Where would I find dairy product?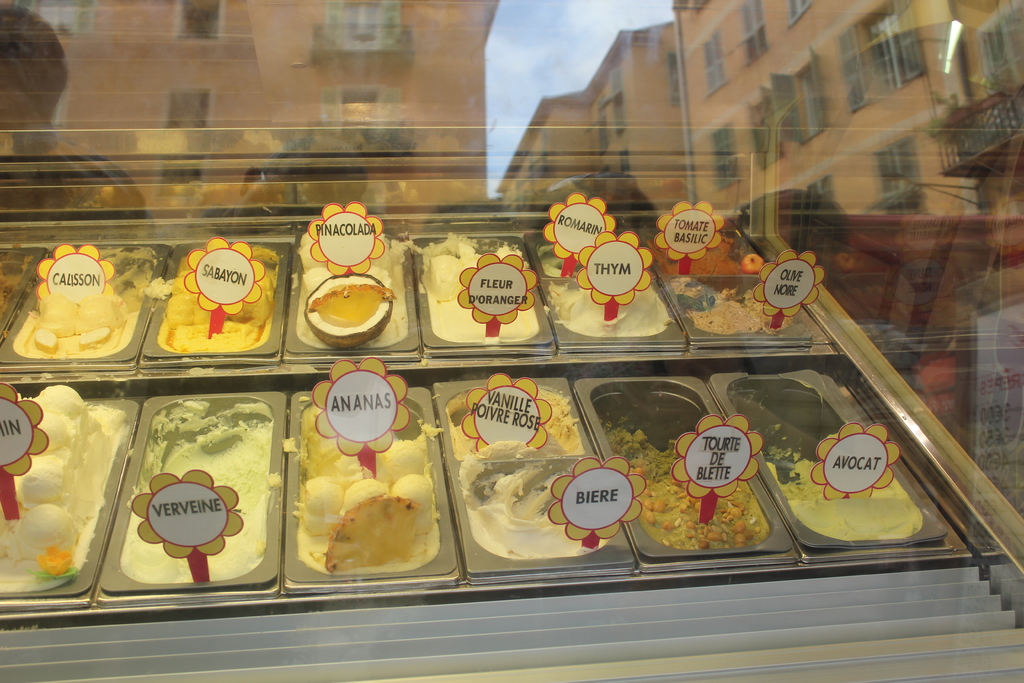
At {"x1": 692, "y1": 240, "x2": 781, "y2": 335}.
